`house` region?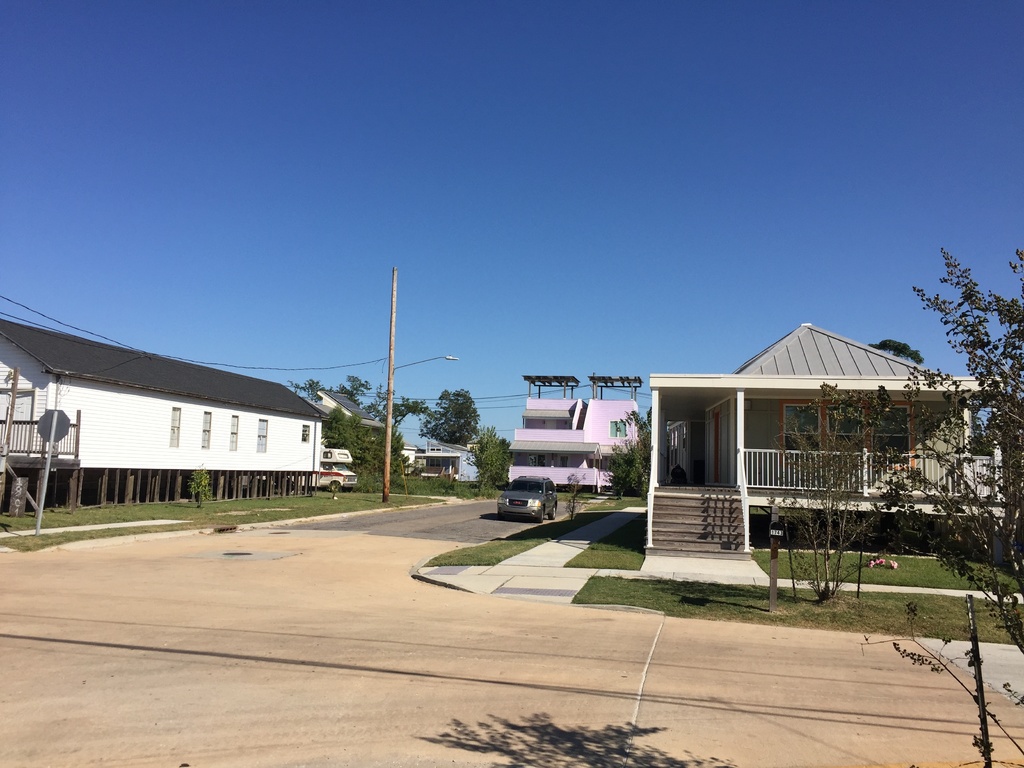
{"x1": 0, "y1": 318, "x2": 328, "y2": 474}
